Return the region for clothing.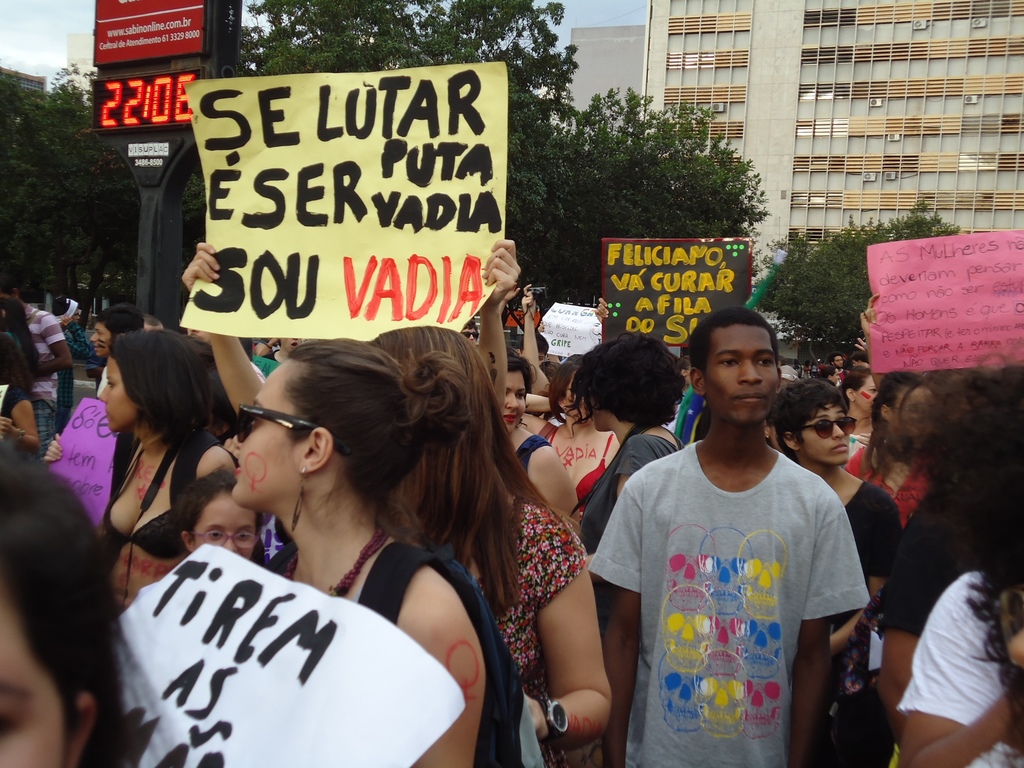
(0,369,34,416).
